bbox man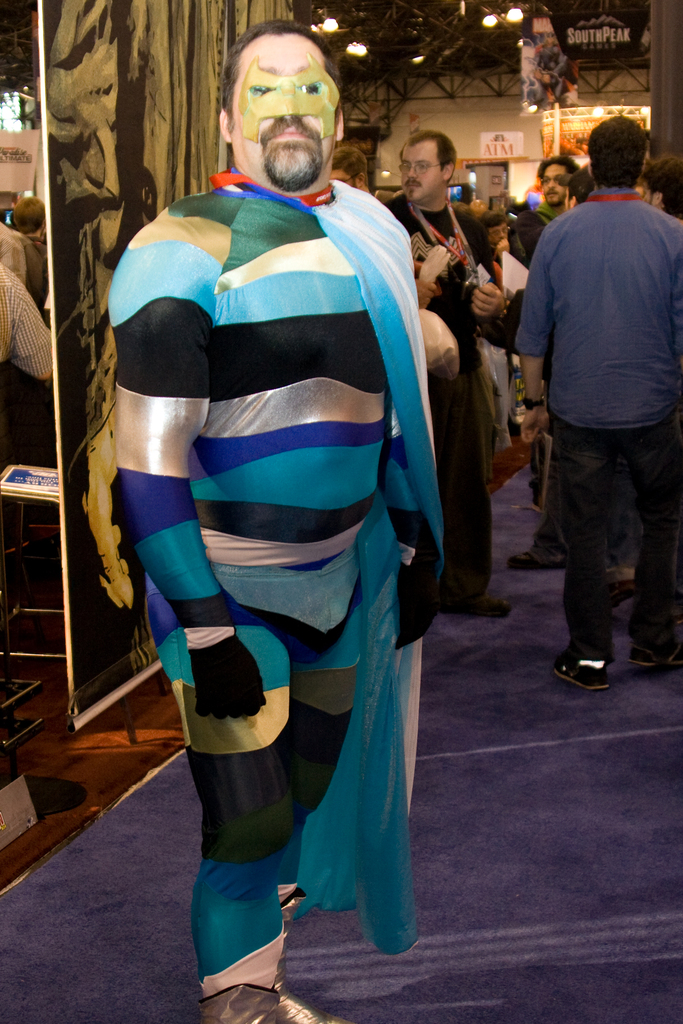
524 113 682 699
